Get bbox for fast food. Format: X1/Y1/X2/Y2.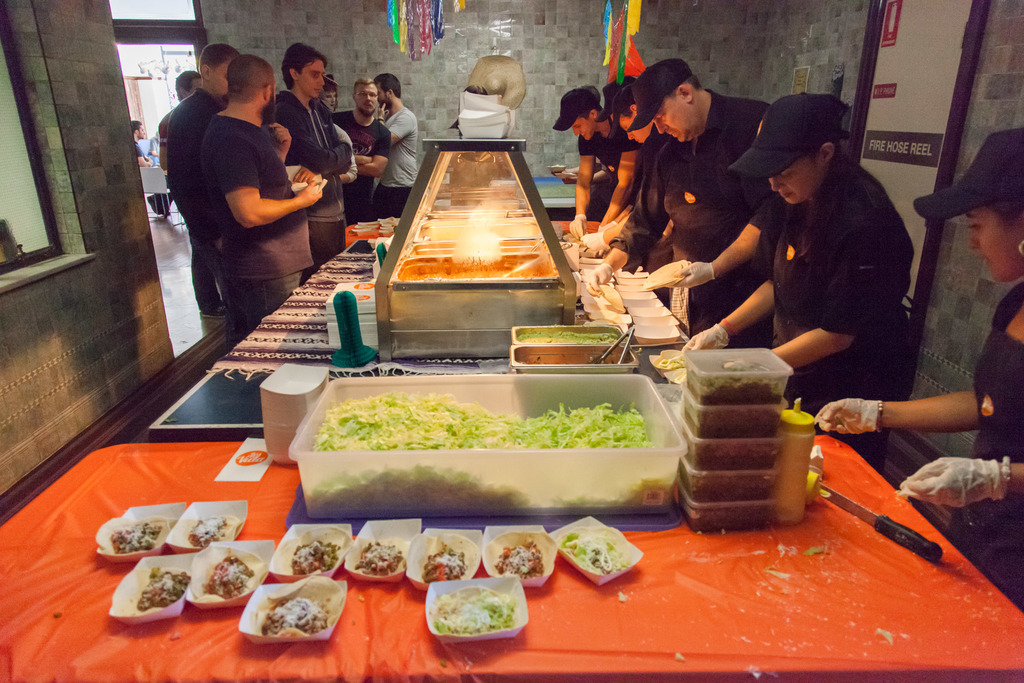
429/587/525/660.
